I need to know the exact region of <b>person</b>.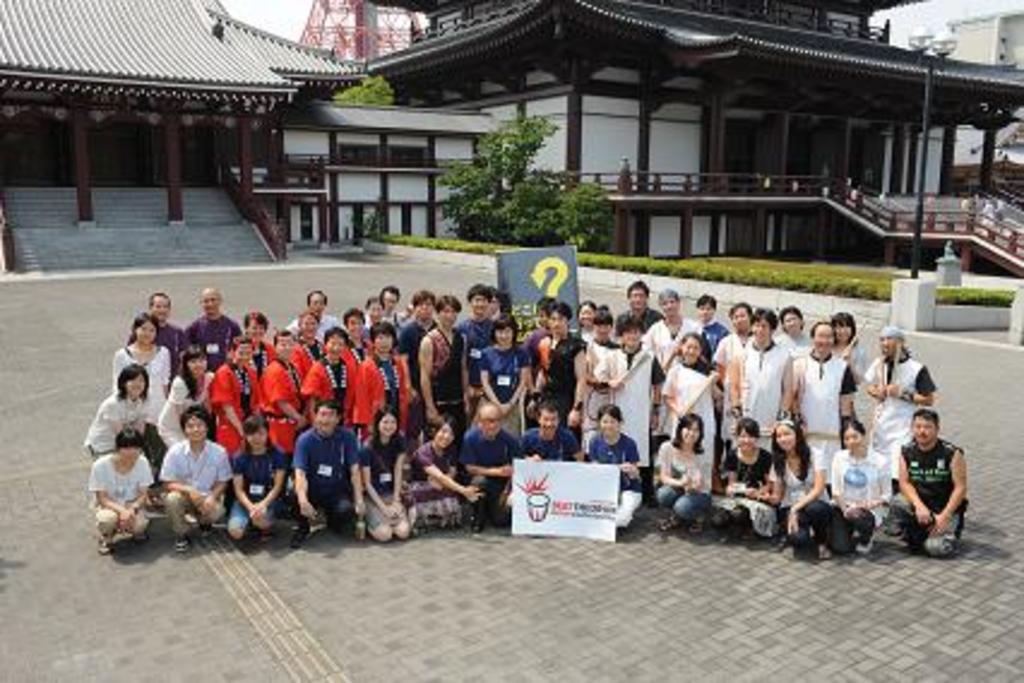
Region: <box>647,411,716,534</box>.
